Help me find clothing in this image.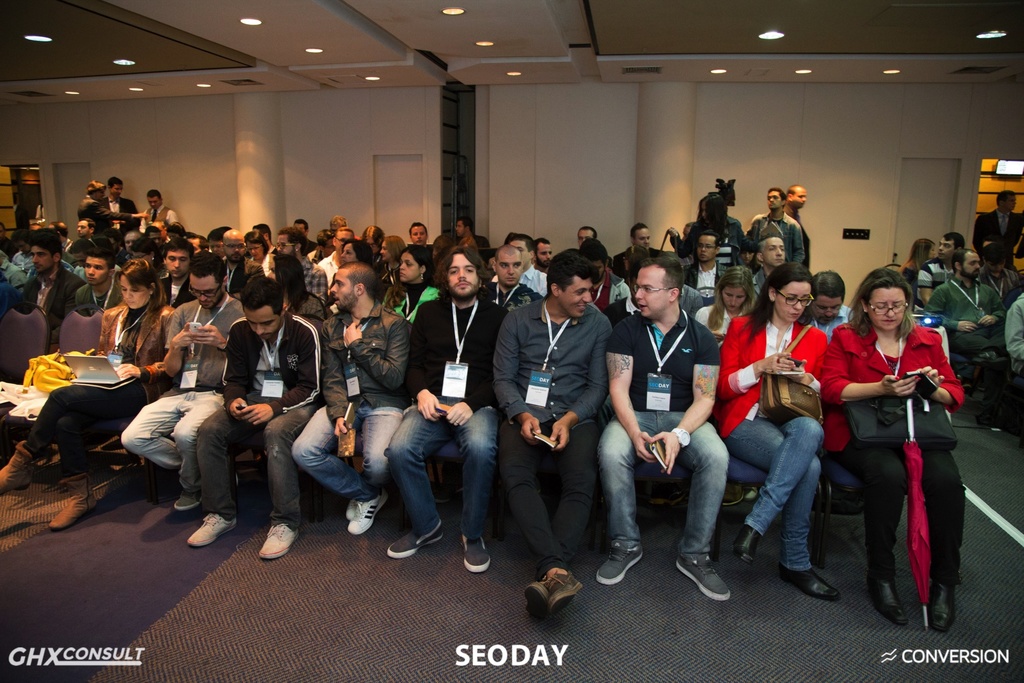
Found it: locate(838, 295, 966, 598).
